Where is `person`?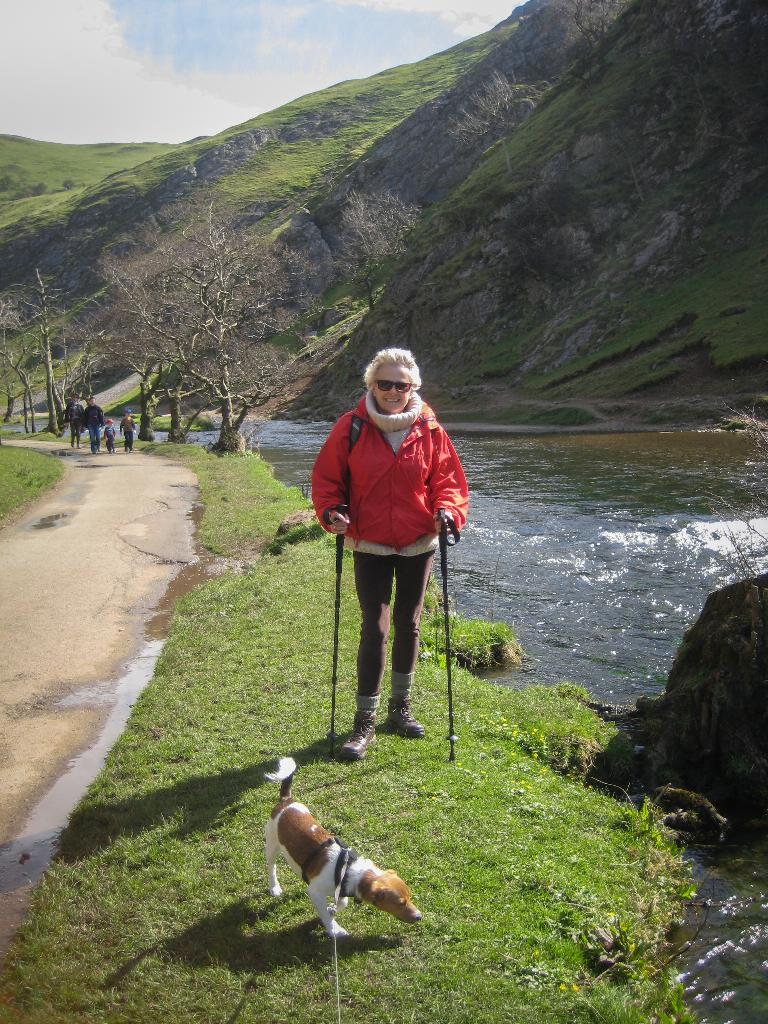
detection(65, 394, 86, 450).
